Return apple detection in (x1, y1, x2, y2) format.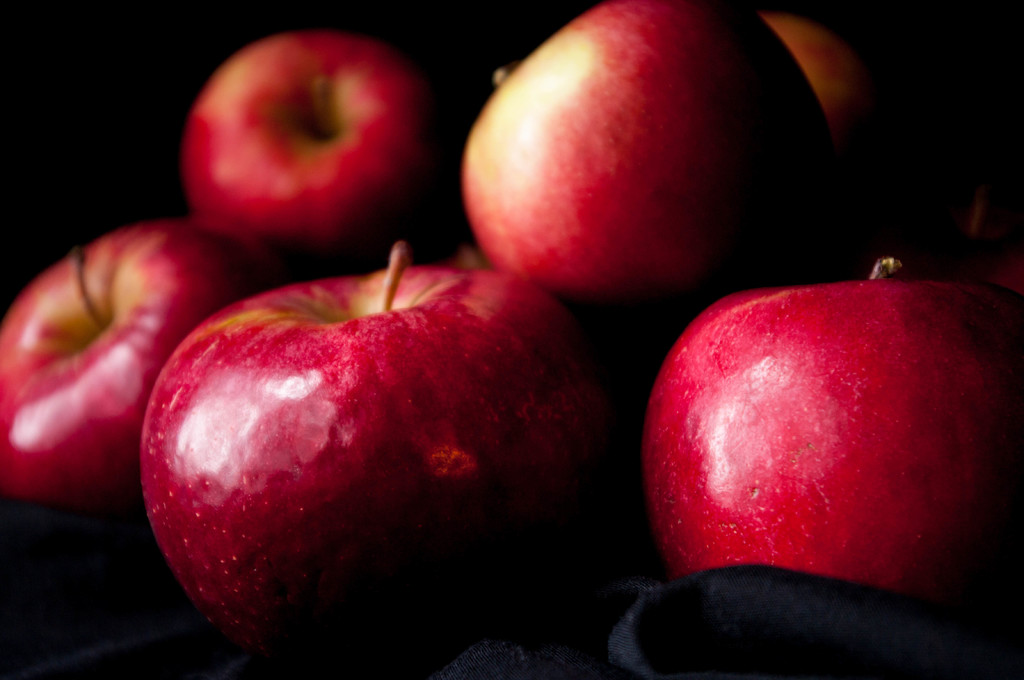
(189, 28, 442, 276).
